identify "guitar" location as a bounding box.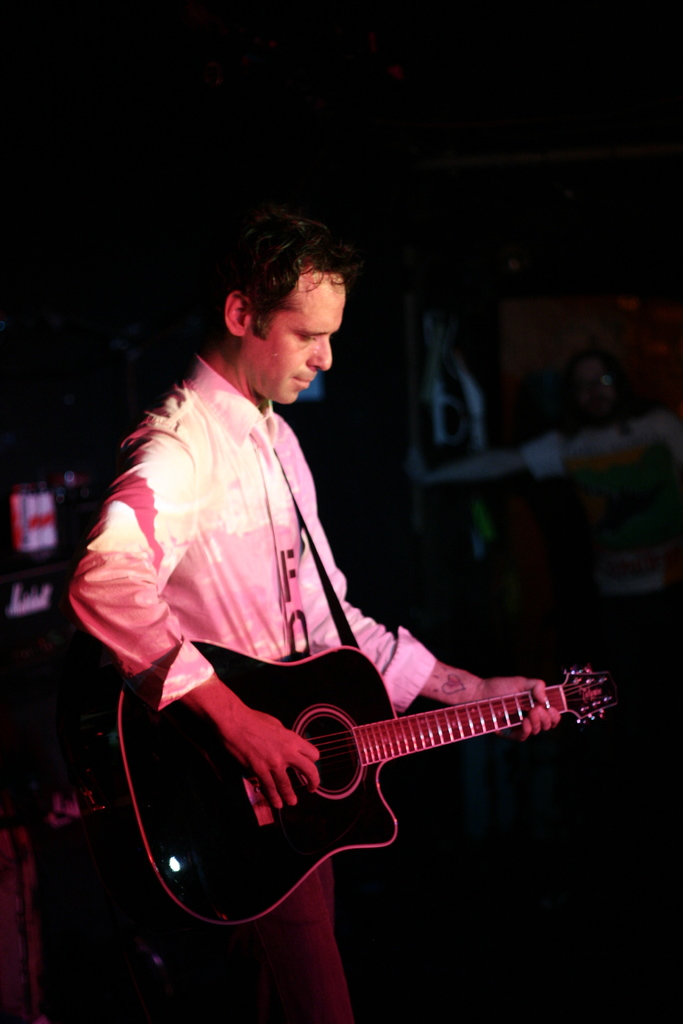
[left=96, top=634, right=618, bottom=935].
